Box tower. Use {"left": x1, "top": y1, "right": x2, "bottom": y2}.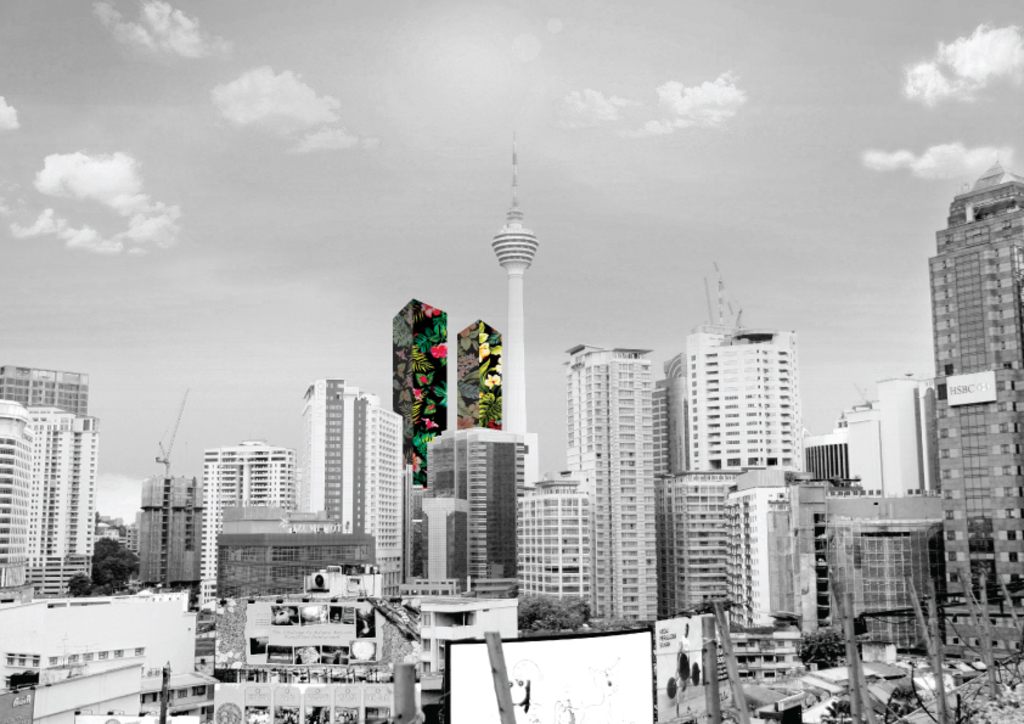
{"left": 646, "top": 326, "right": 815, "bottom": 481}.
